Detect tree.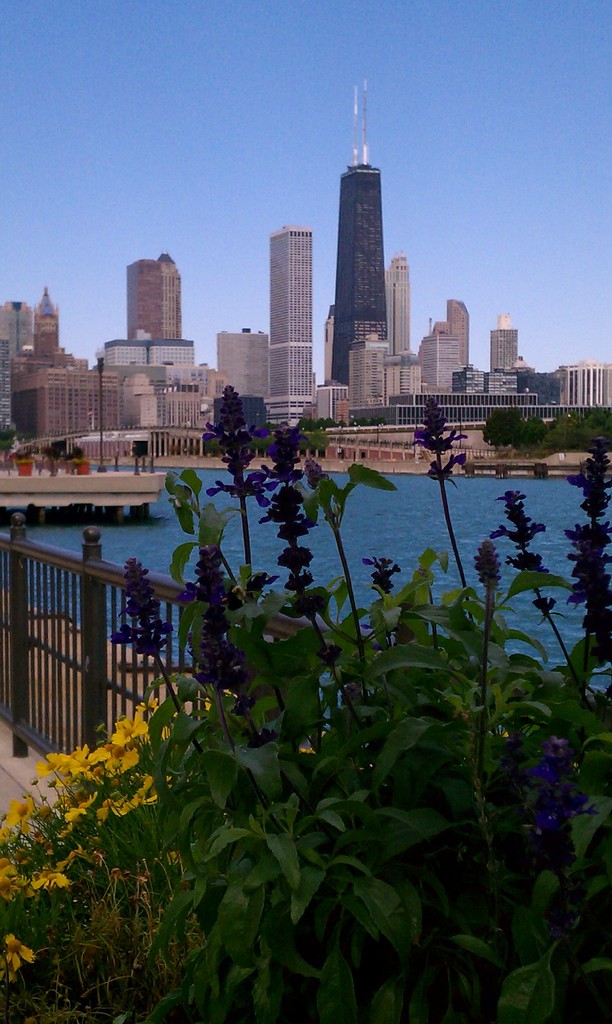
Detected at Rect(526, 402, 579, 452).
